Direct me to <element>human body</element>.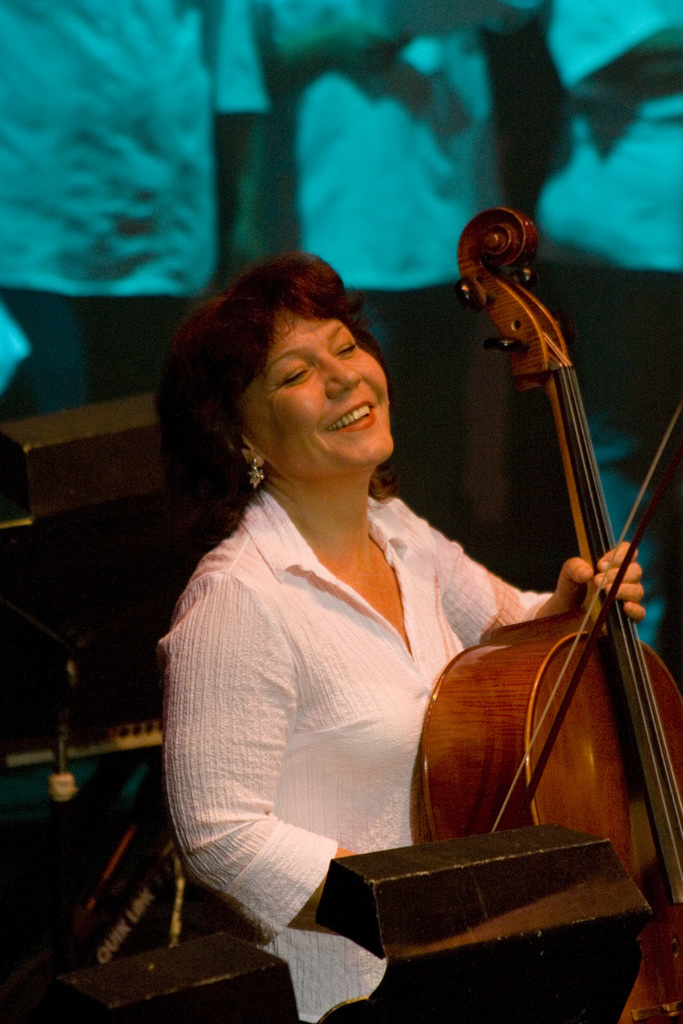
Direction: left=133, top=242, right=606, bottom=1000.
